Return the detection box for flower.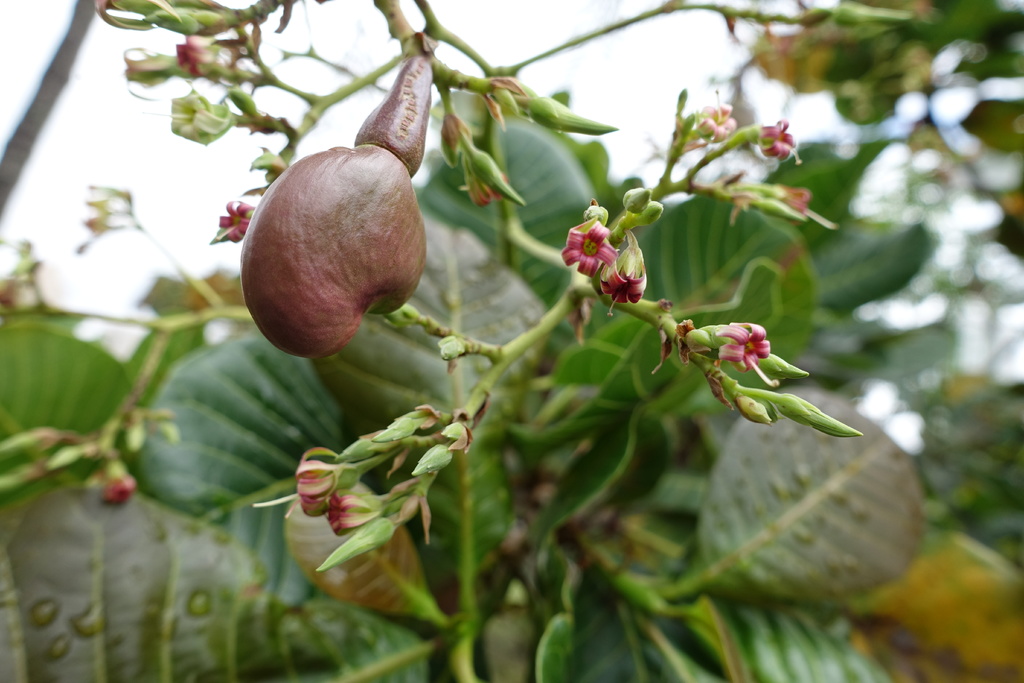
(172,37,229,81).
